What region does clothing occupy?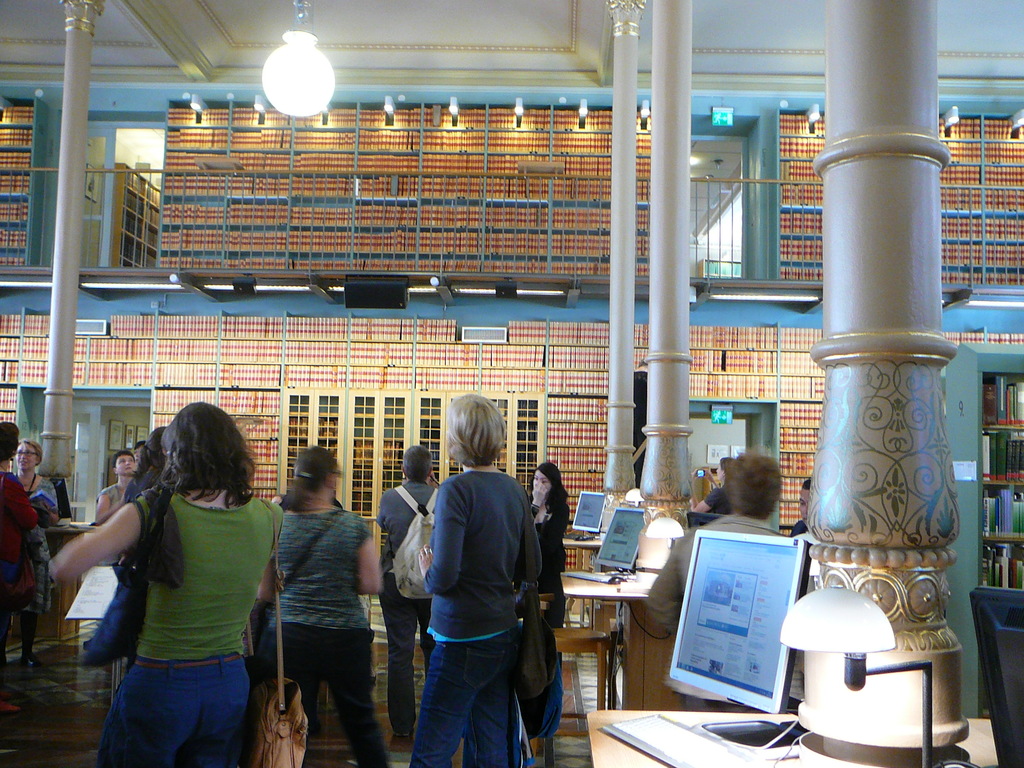
22,481,57,509.
